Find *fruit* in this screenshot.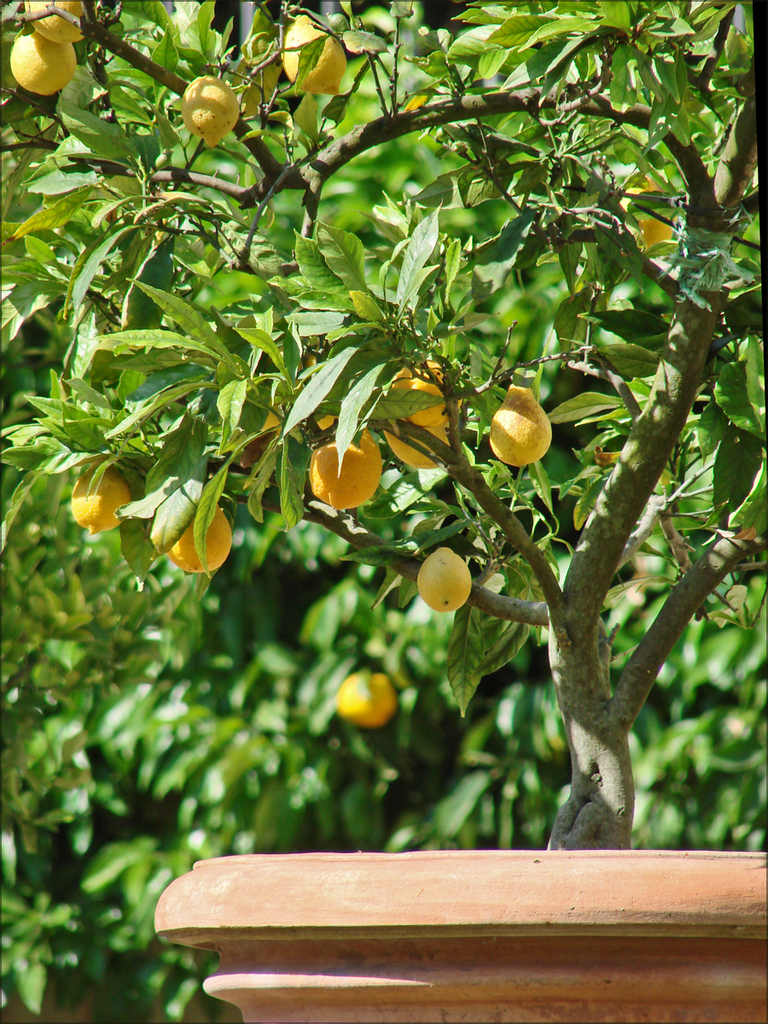
The bounding box for *fruit* is locate(67, 465, 125, 539).
